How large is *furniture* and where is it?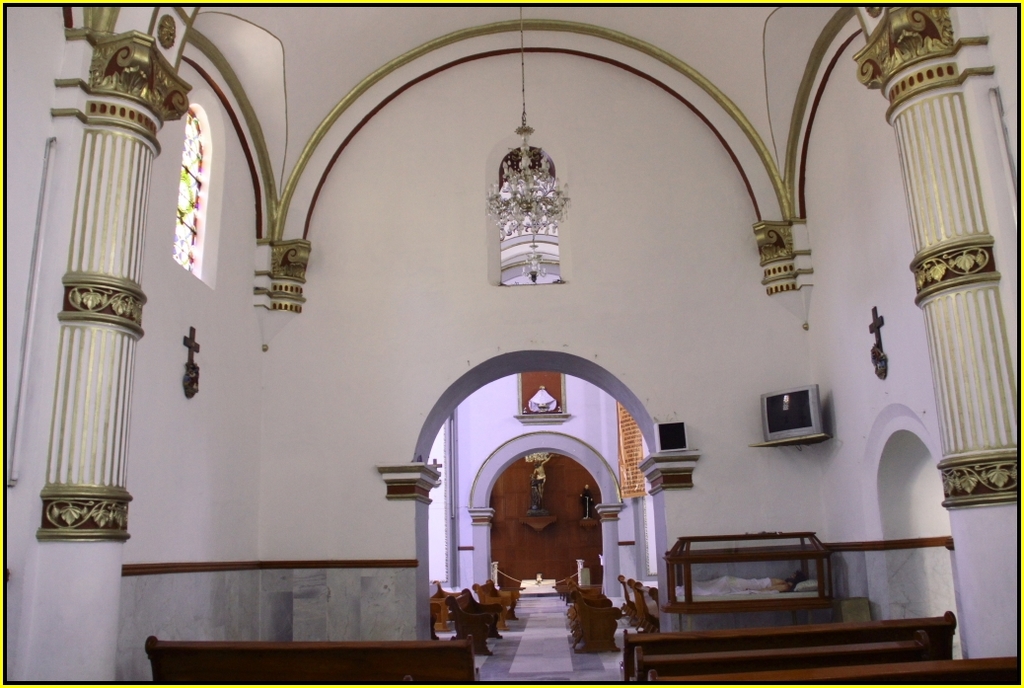
Bounding box: [x1=618, y1=573, x2=656, y2=612].
